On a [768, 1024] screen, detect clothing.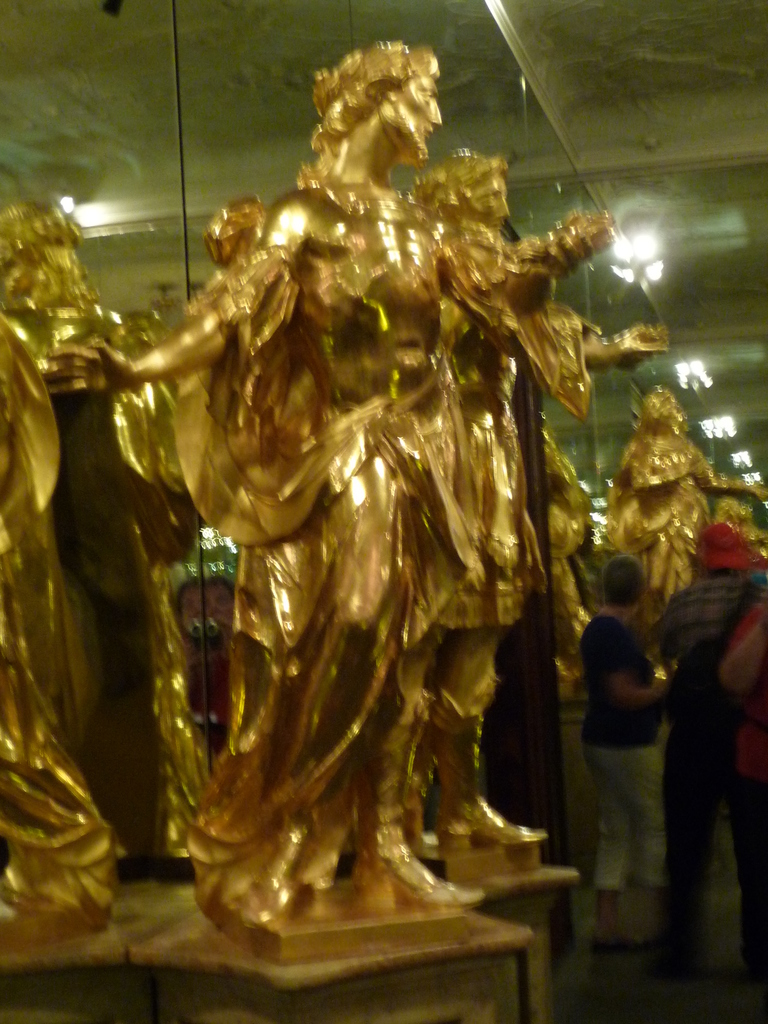
{"x1": 725, "y1": 601, "x2": 767, "y2": 963}.
